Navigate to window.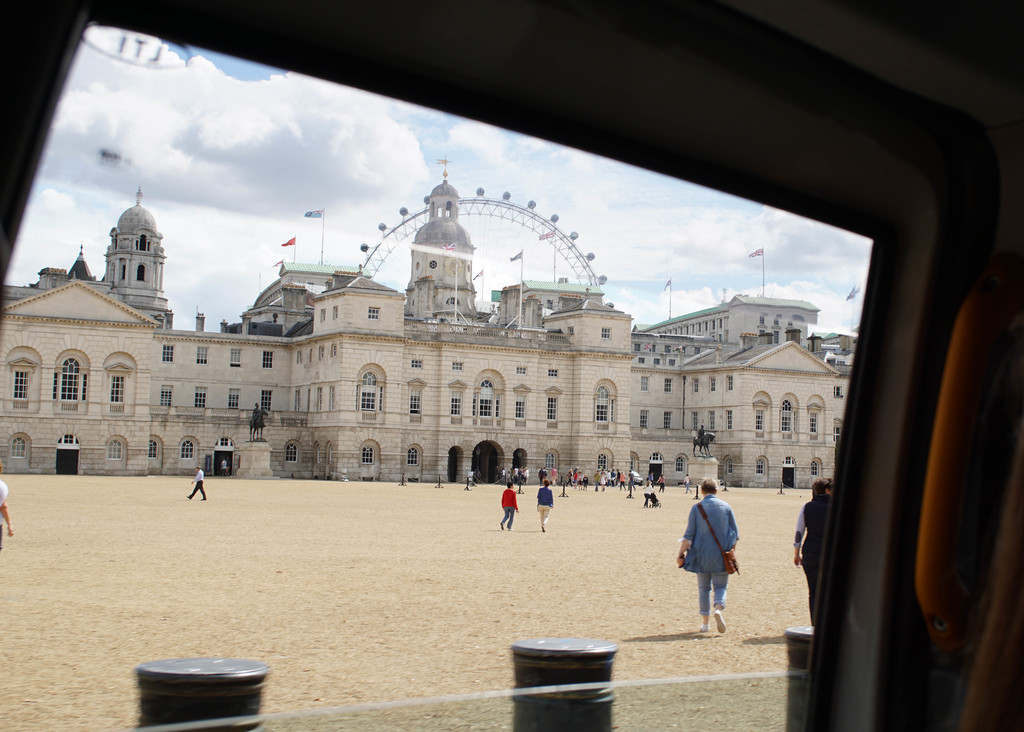
Navigation target: [x1=164, y1=343, x2=174, y2=365].
